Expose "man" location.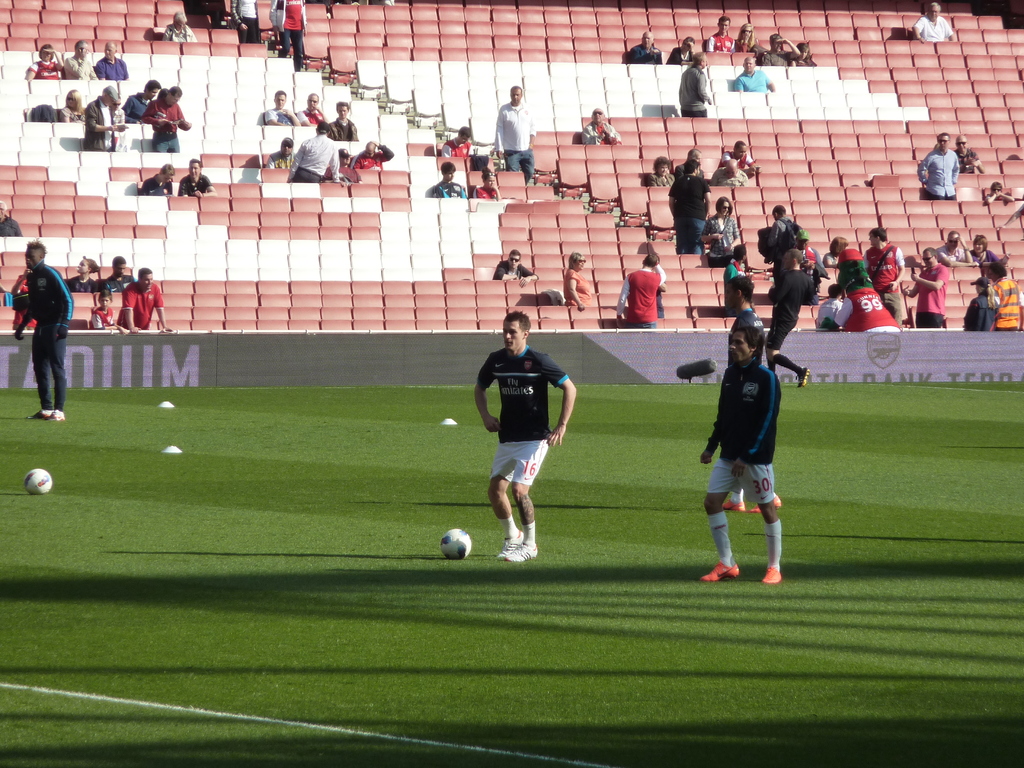
Exposed at (833,273,895,330).
